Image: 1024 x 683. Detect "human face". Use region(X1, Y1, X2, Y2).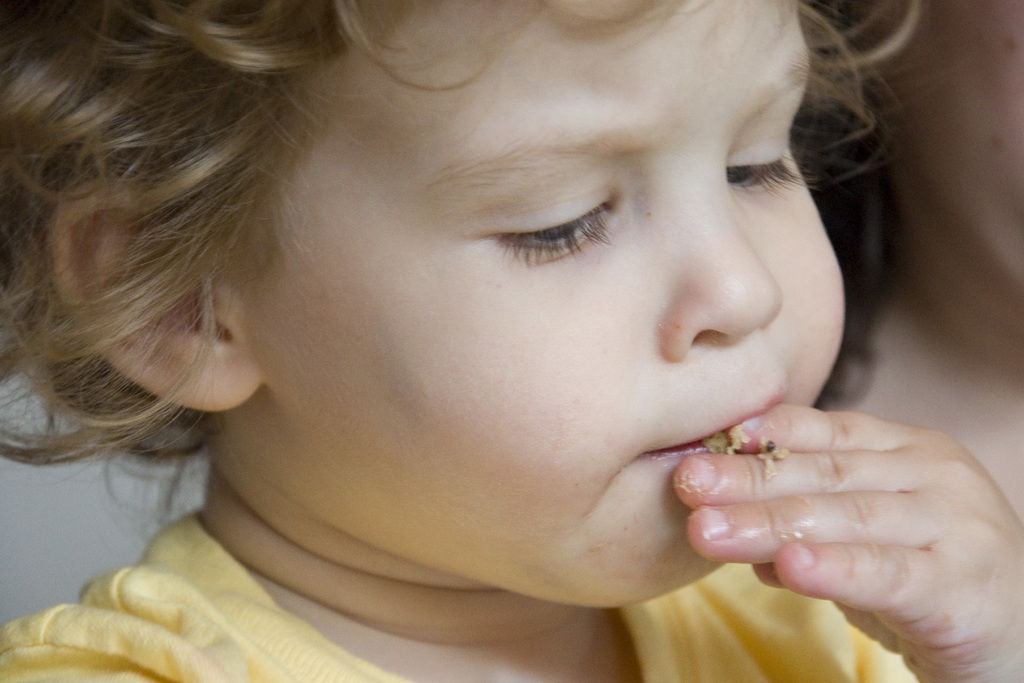
region(232, 0, 844, 607).
